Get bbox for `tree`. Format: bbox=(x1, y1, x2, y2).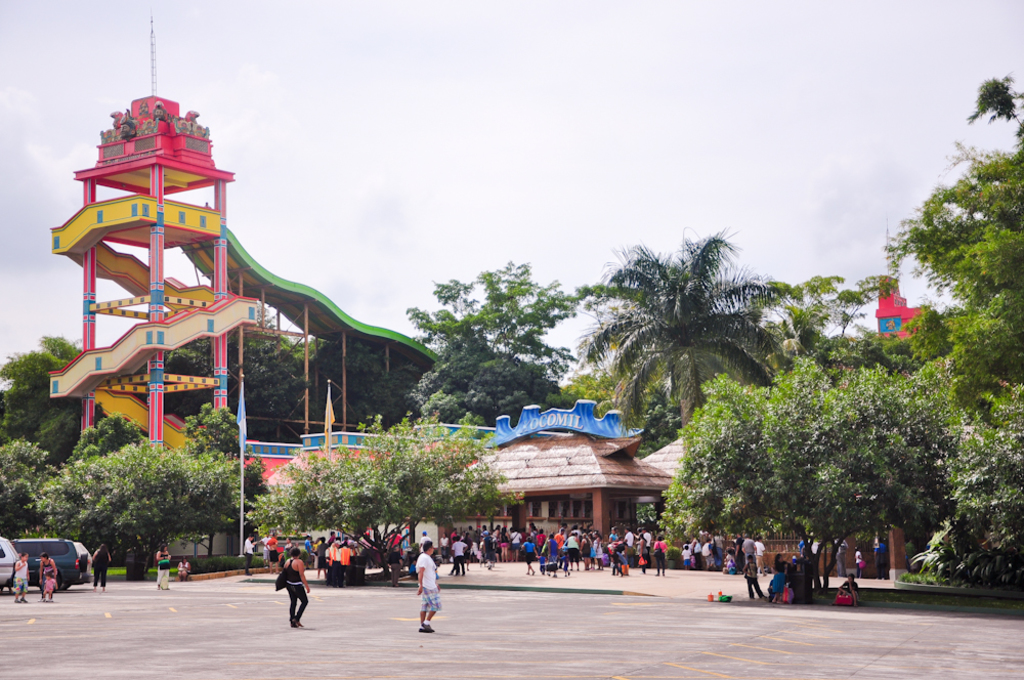
bbox=(180, 402, 266, 552).
